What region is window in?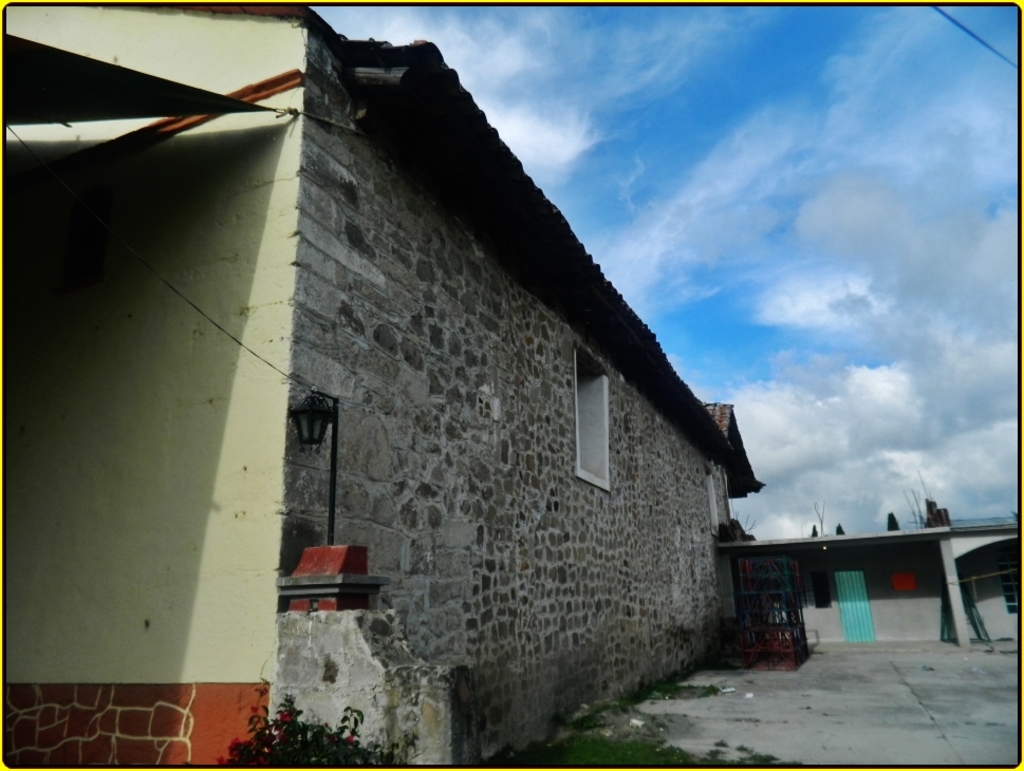
[left=808, top=569, right=833, bottom=610].
